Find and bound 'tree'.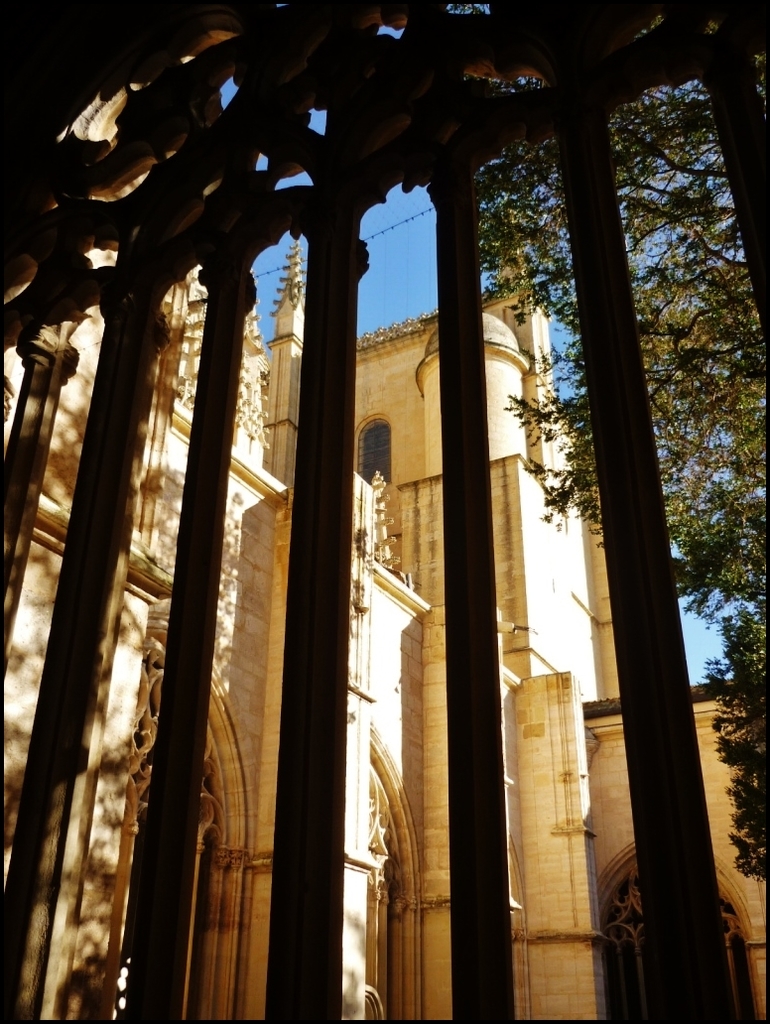
Bound: l=420, t=39, r=769, b=885.
